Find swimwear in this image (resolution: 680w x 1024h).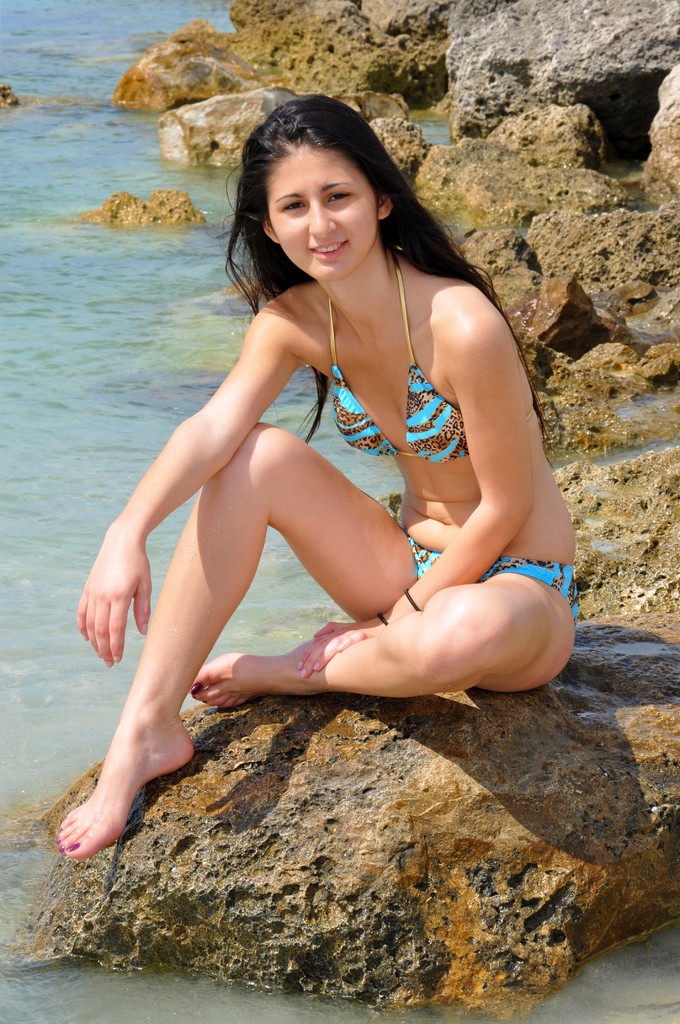
select_region(332, 241, 463, 467).
